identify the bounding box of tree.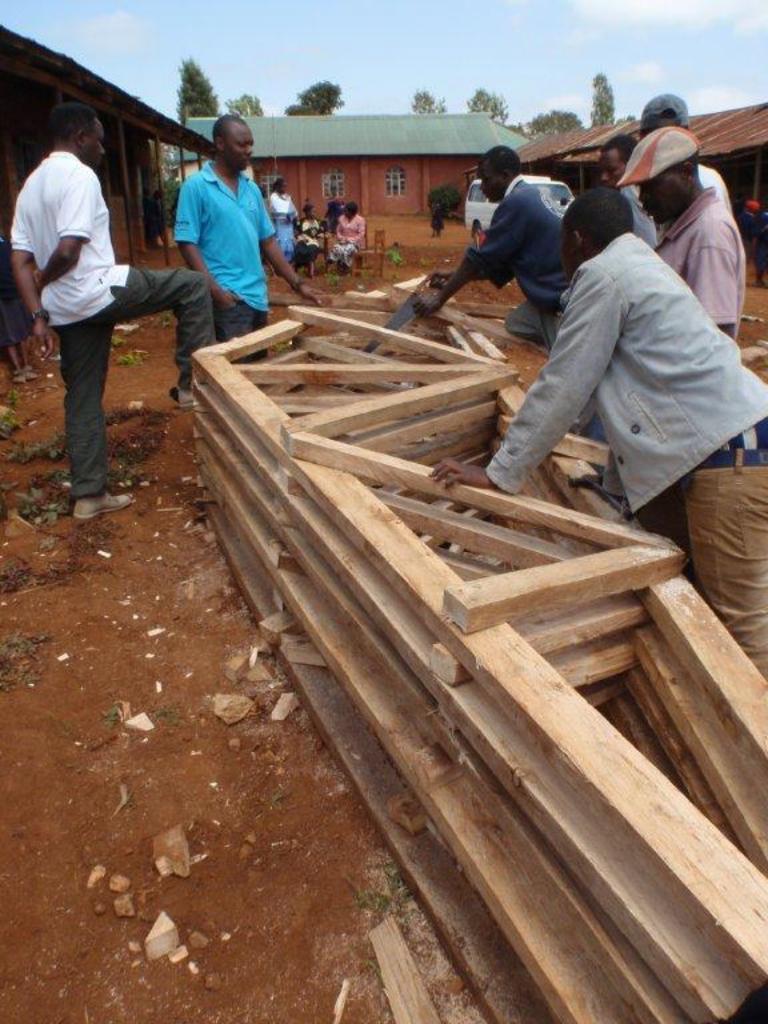
detection(523, 107, 583, 141).
